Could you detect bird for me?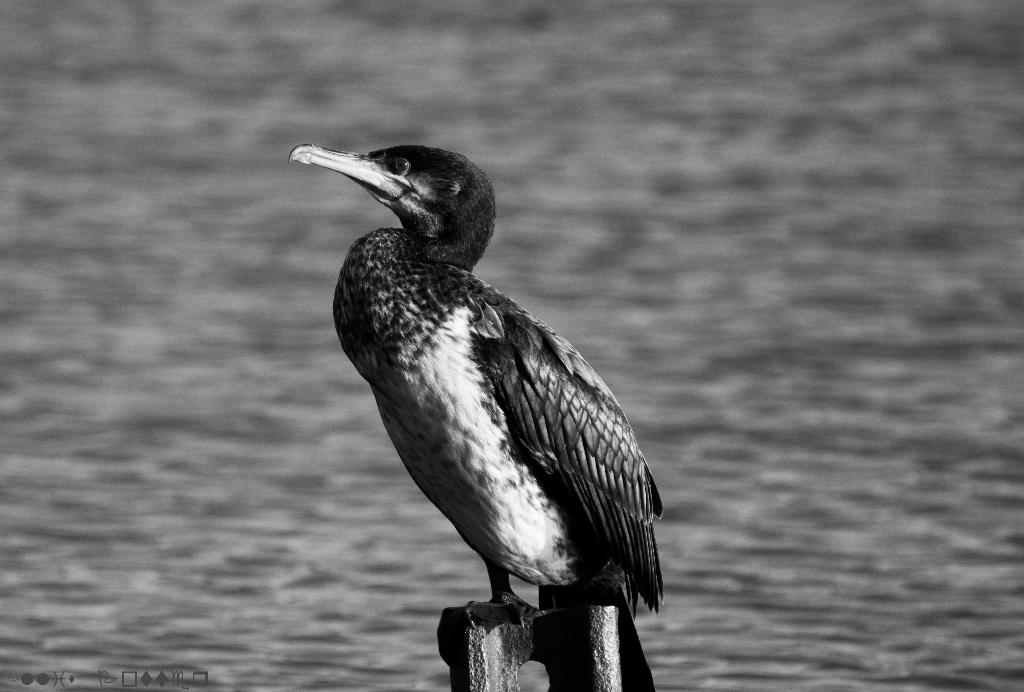
Detection result: rect(297, 126, 686, 689).
